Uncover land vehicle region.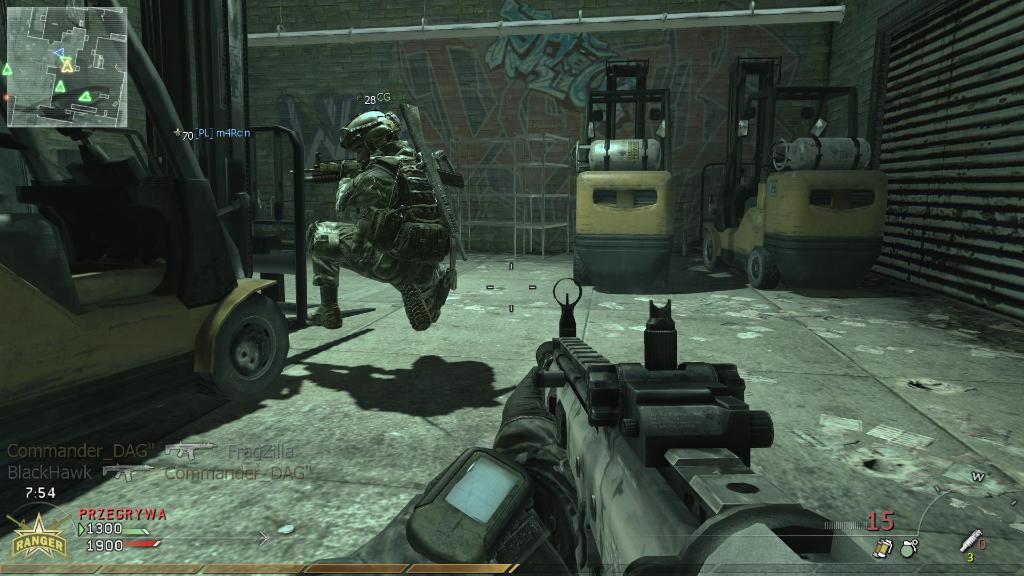
Uncovered: pyautogui.locateOnScreen(563, 62, 677, 287).
